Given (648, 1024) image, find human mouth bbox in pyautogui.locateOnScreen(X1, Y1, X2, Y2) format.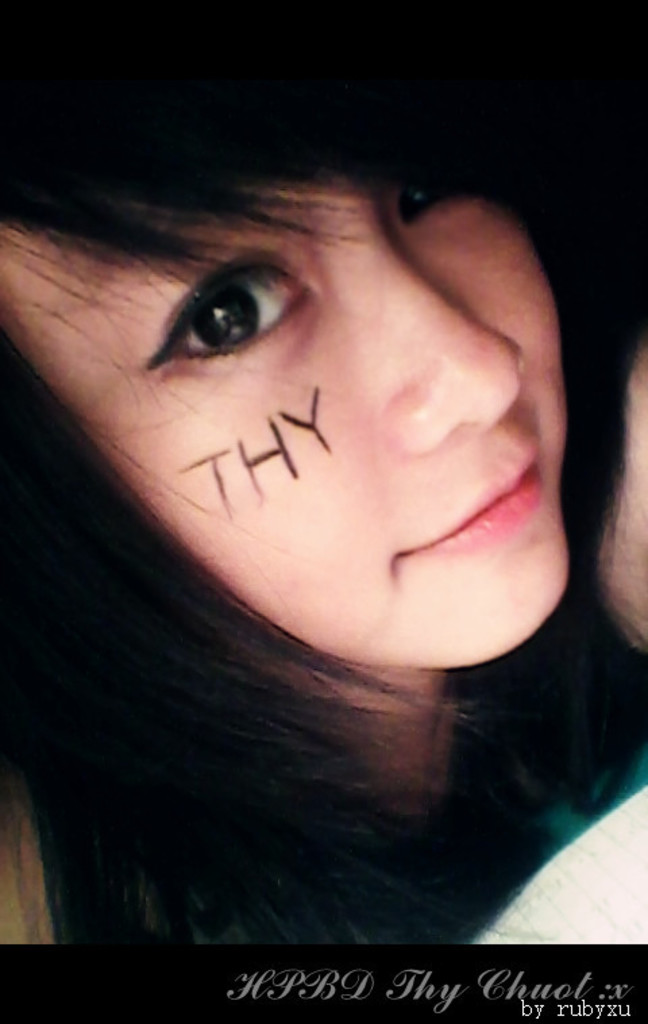
pyautogui.locateOnScreen(362, 455, 571, 589).
